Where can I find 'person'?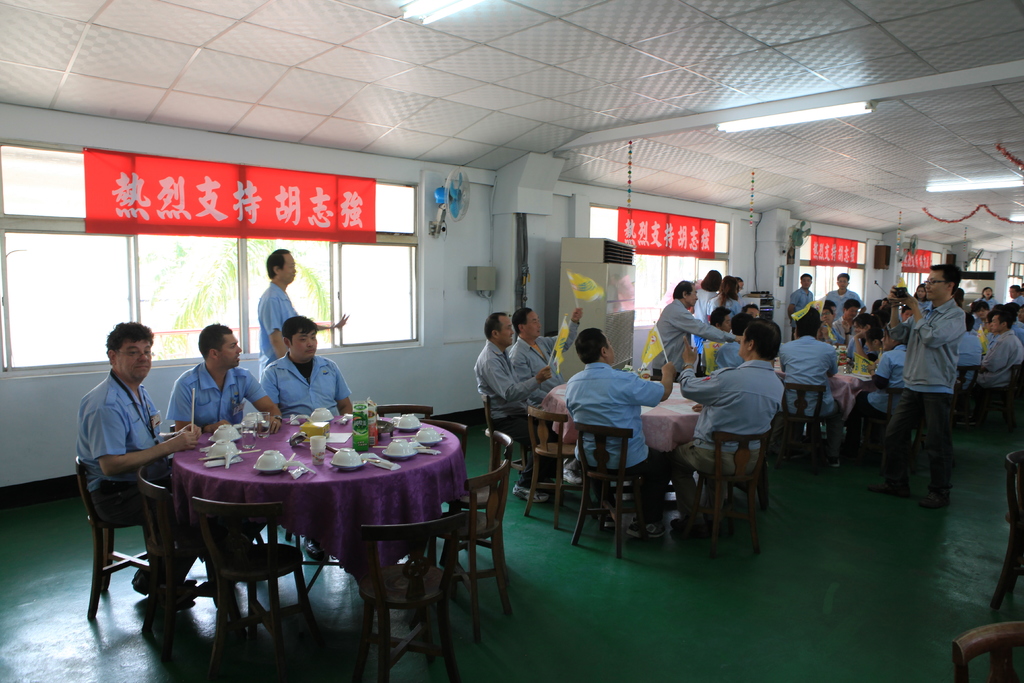
You can find it at (left=255, top=248, right=349, bottom=373).
